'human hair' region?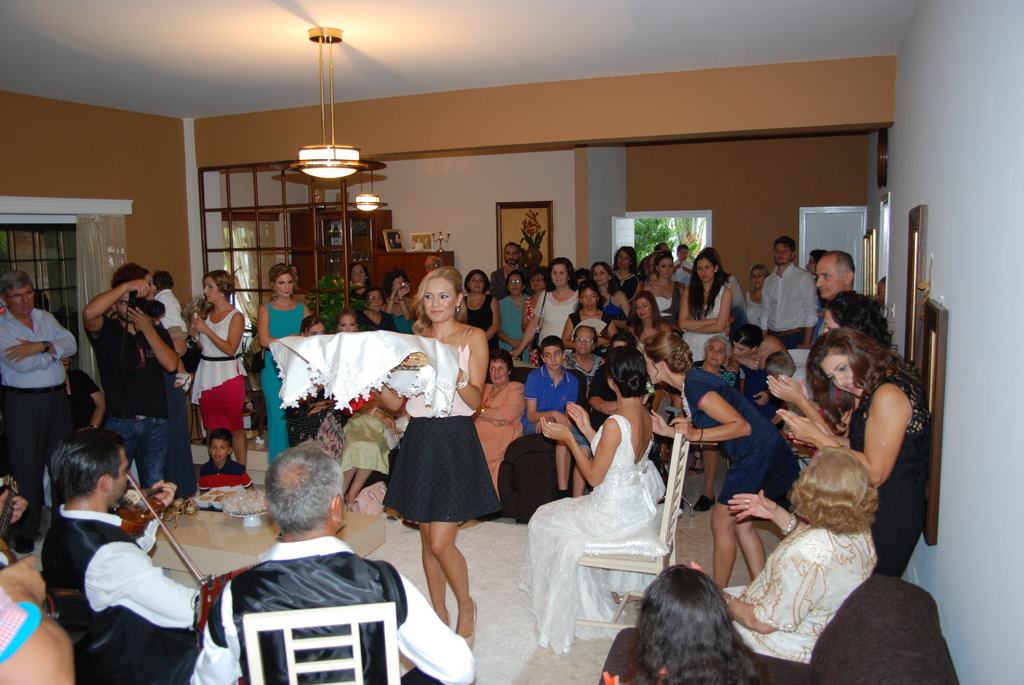
{"left": 733, "top": 324, "right": 767, "bottom": 348}
